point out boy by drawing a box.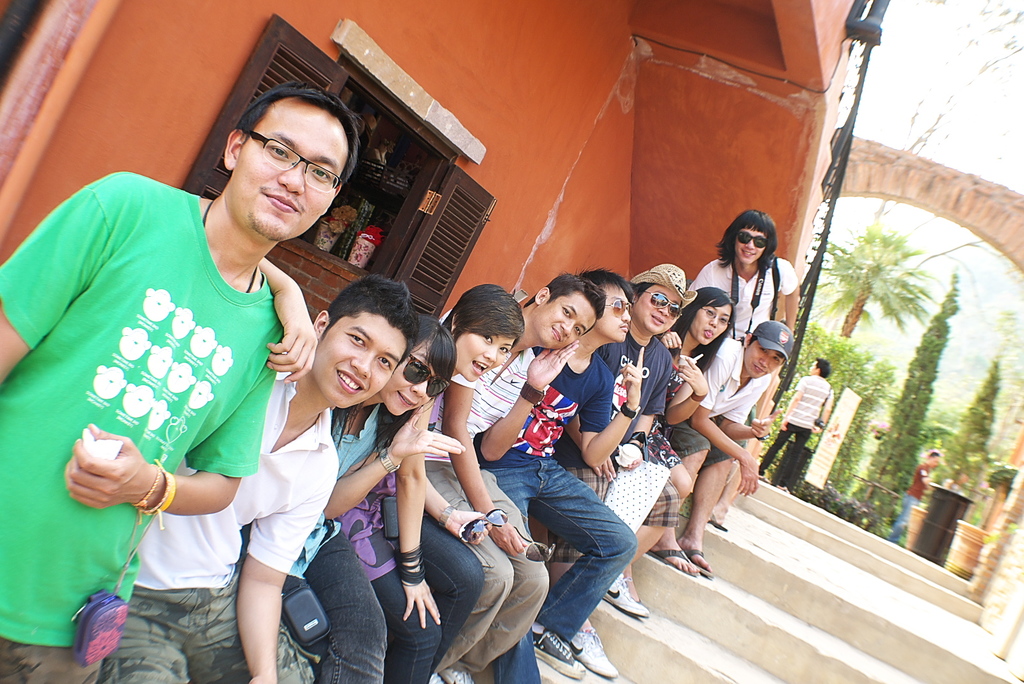
440/270/609/683.
